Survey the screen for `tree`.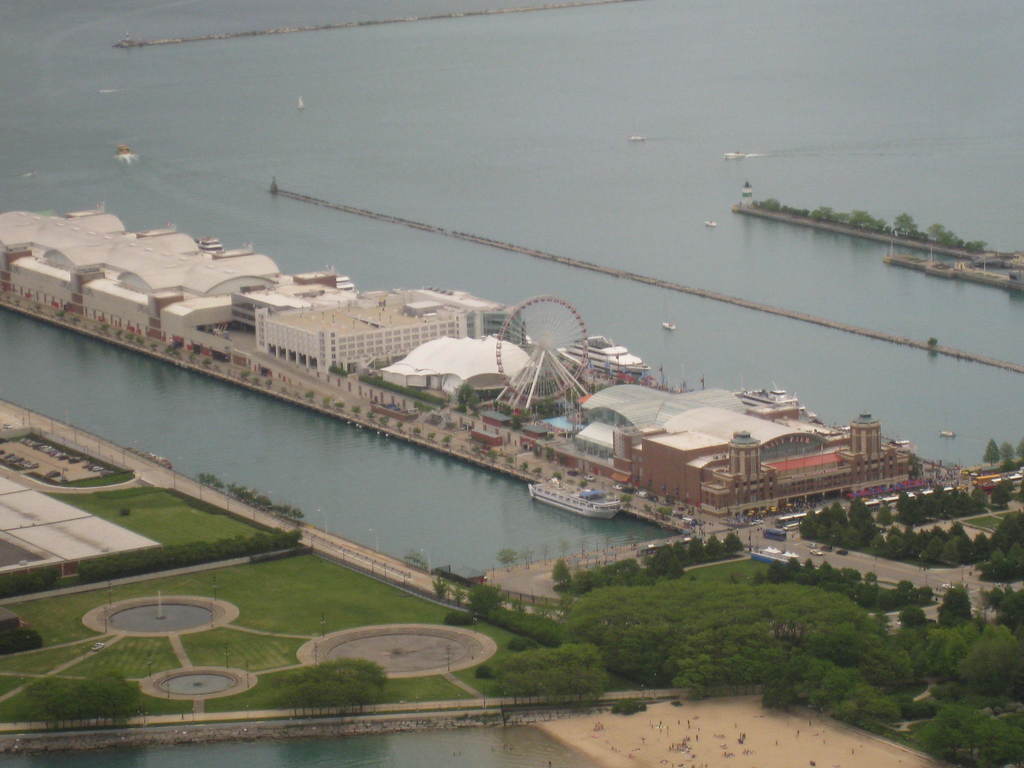
Survey found: 368/412/373/422.
